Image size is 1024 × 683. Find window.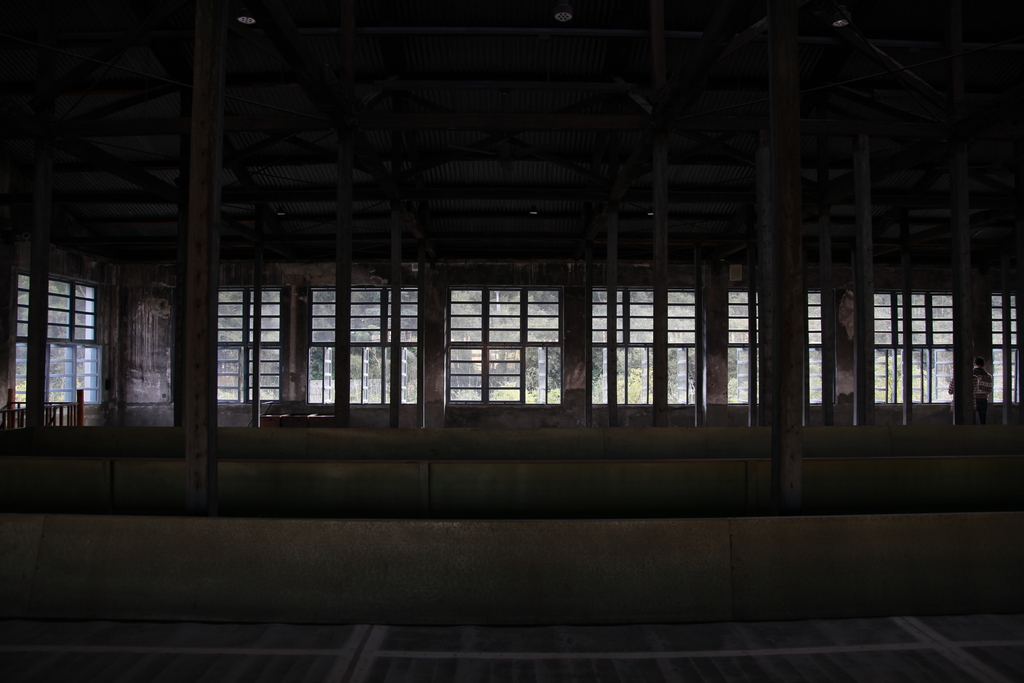
crop(15, 274, 99, 415).
